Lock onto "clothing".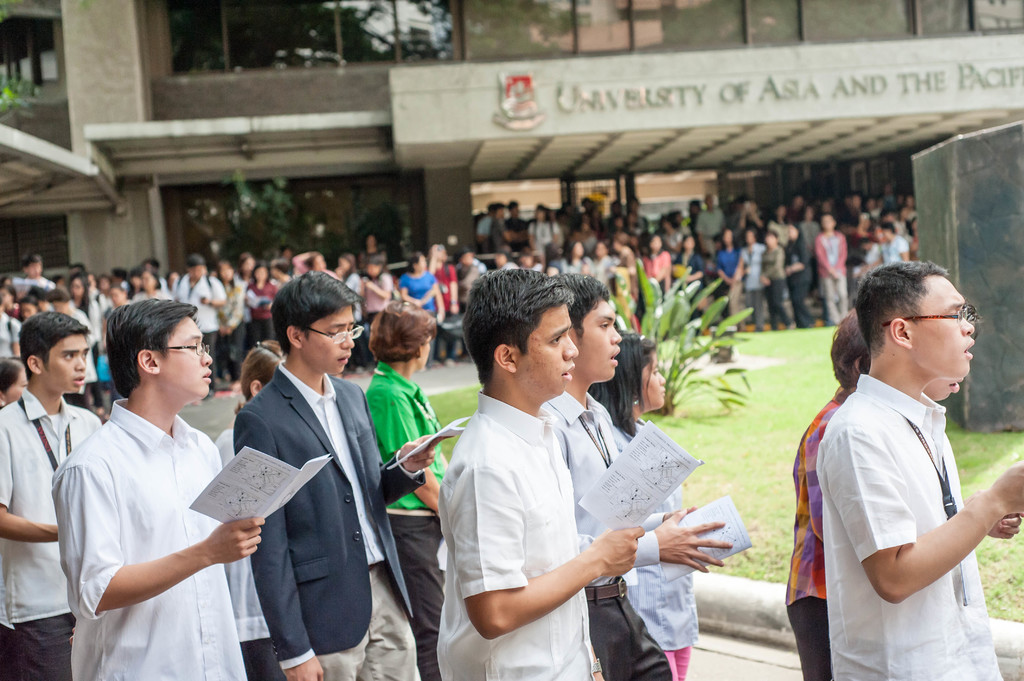
Locked: [360,269,390,333].
